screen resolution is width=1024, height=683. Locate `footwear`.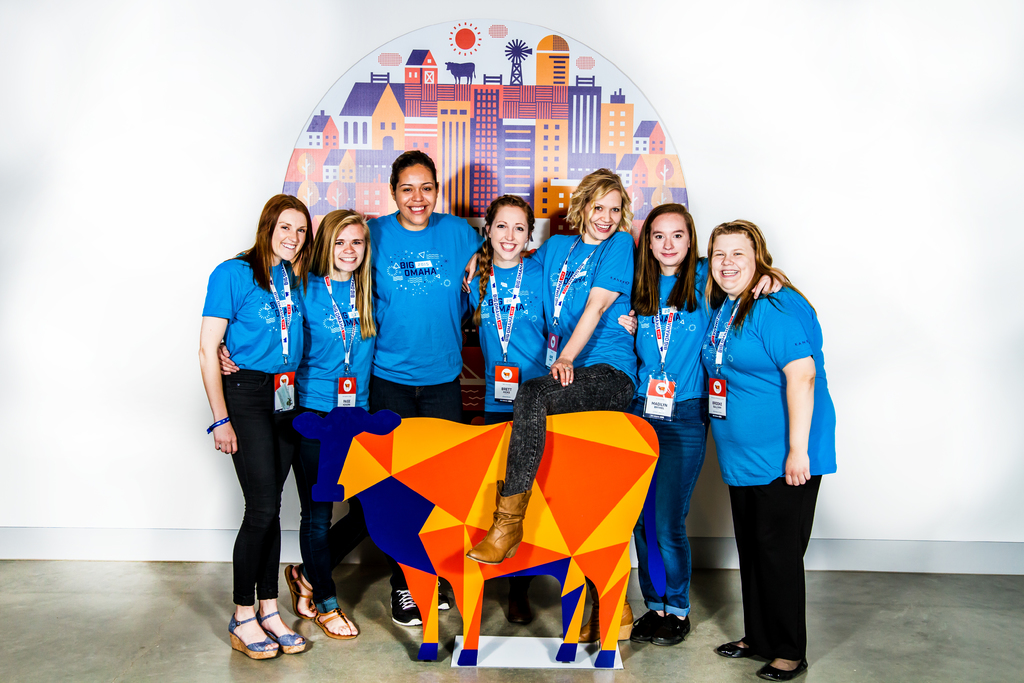
l=650, t=613, r=691, b=647.
